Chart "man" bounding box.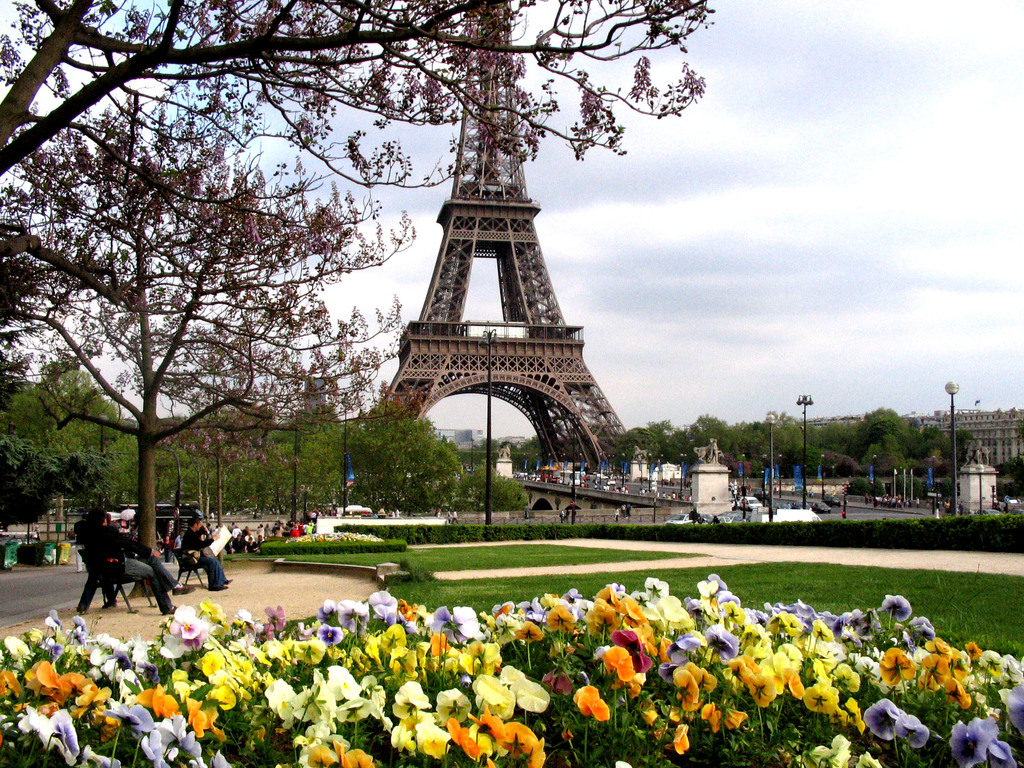
Charted: rect(180, 518, 228, 589).
